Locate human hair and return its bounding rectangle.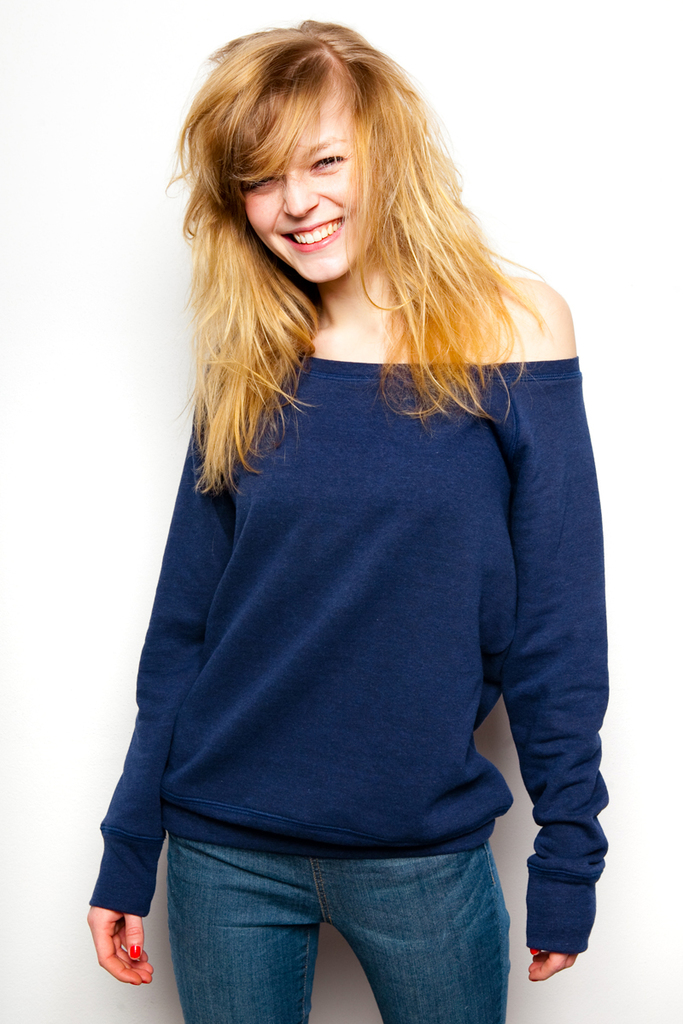
<bbox>178, 31, 528, 503</bbox>.
